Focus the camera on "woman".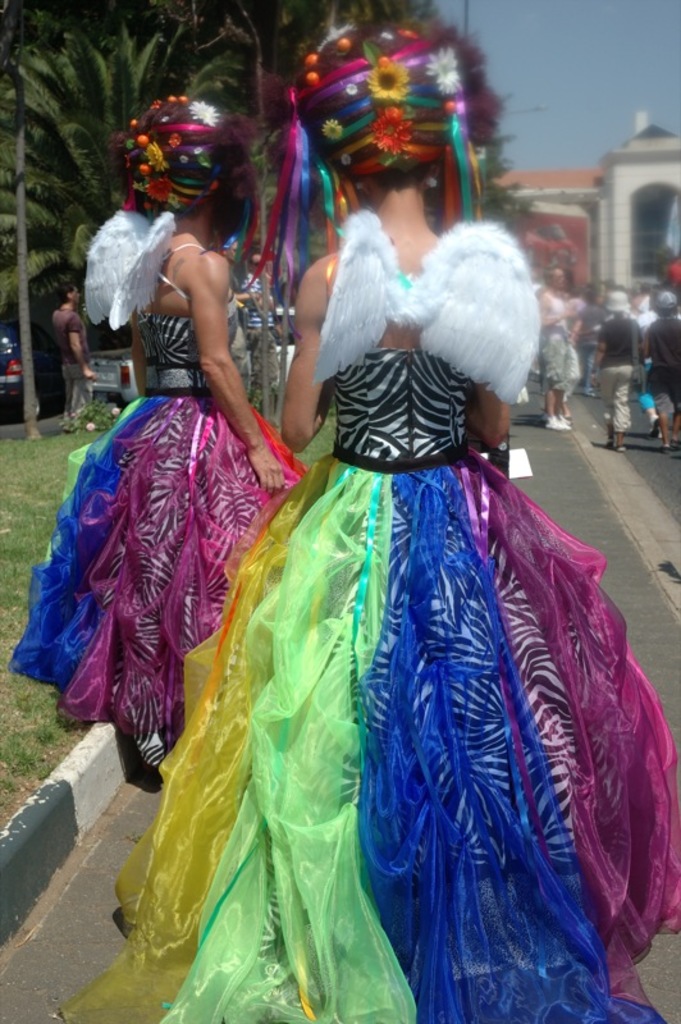
Focus region: (left=51, top=9, right=680, bottom=1023).
